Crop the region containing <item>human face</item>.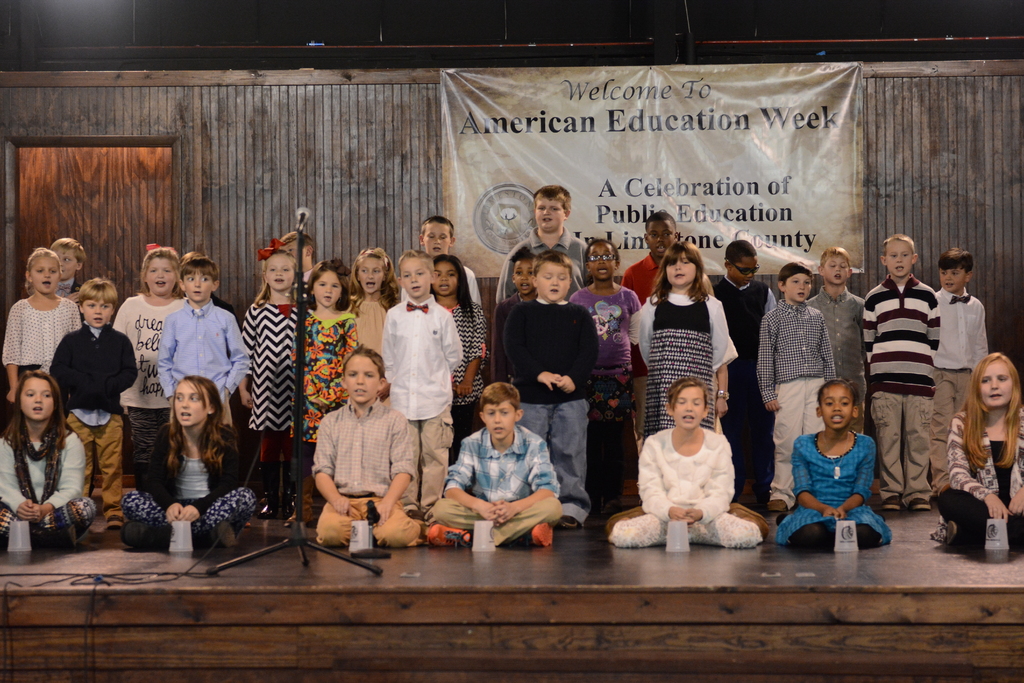
Crop region: select_region(782, 272, 811, 302).
